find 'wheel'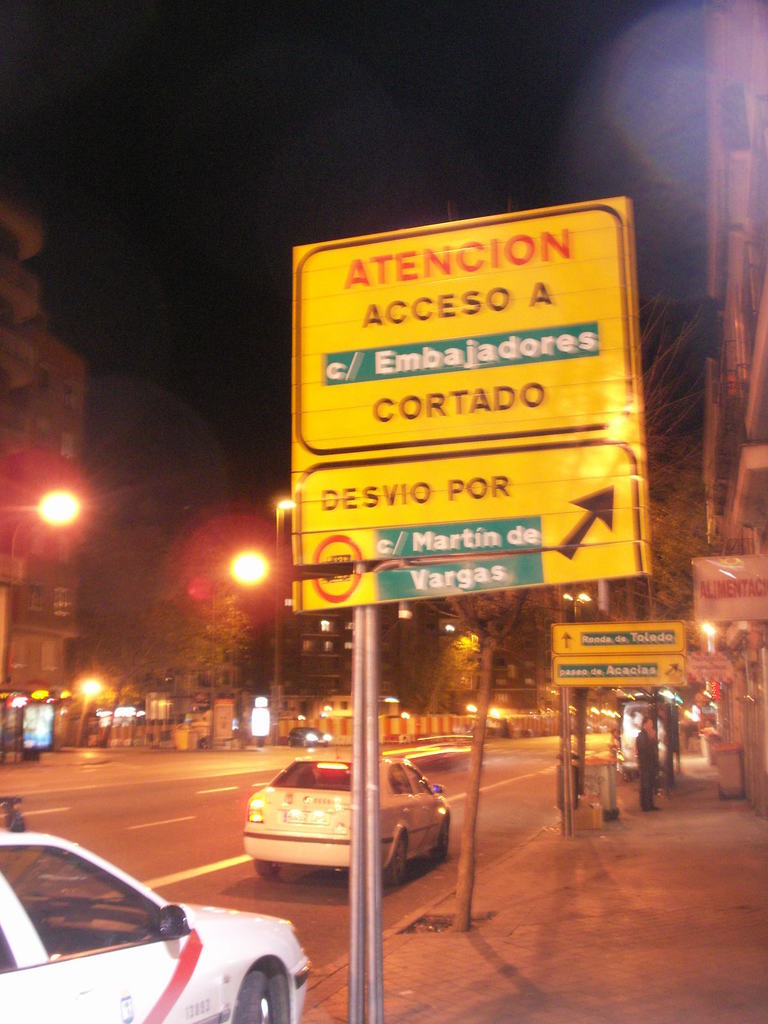
box=[387, 840, 407, 888]
